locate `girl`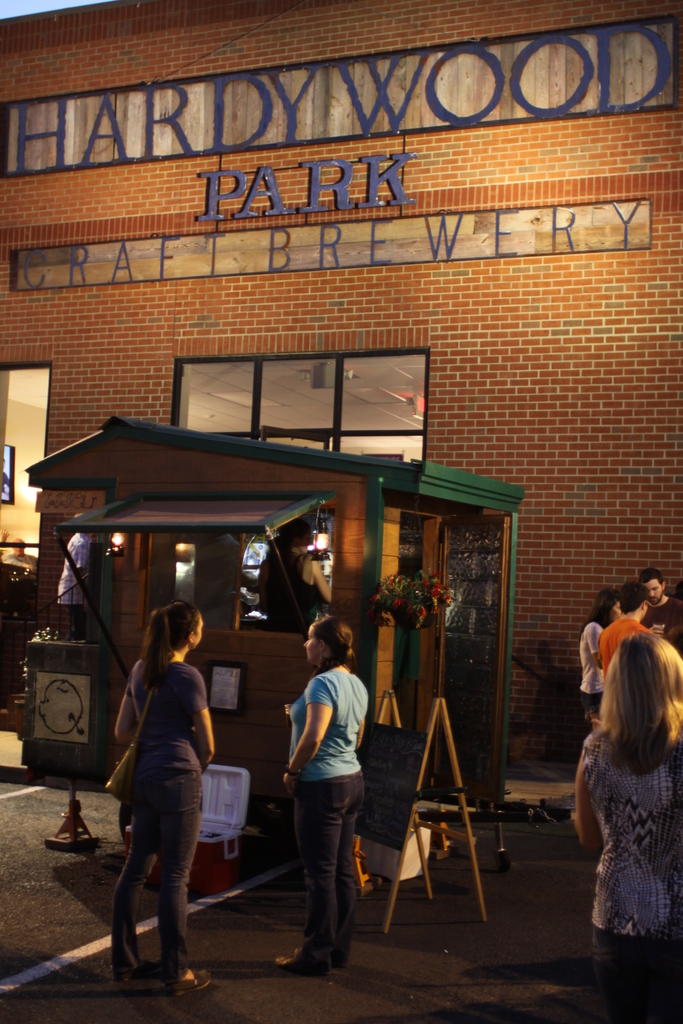
(x1=575, y1=628, x2=682, y2=1023)
